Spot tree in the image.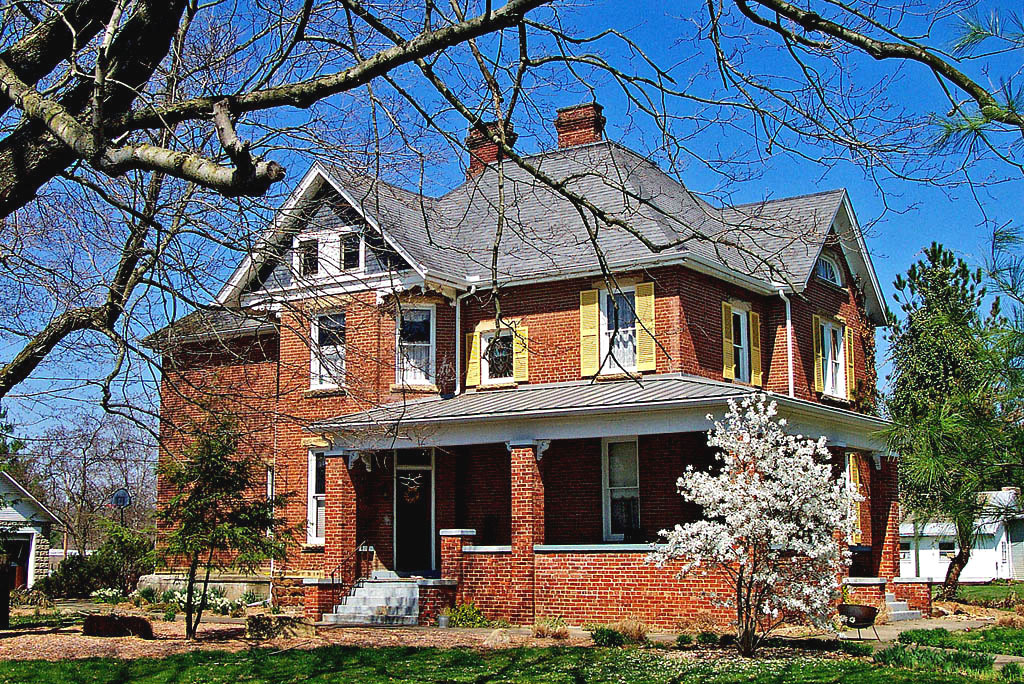
tree found at locate(898, 403, 1023, 602).
